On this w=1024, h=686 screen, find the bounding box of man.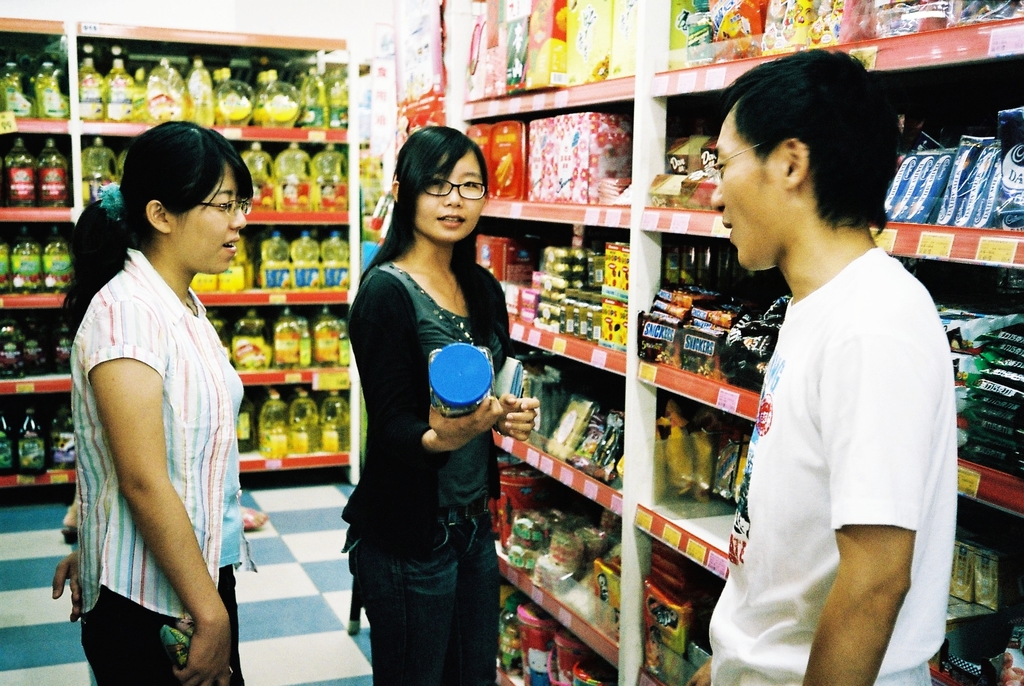
Bounding box: x1=700 y1=63 x2=961 y2=678.
